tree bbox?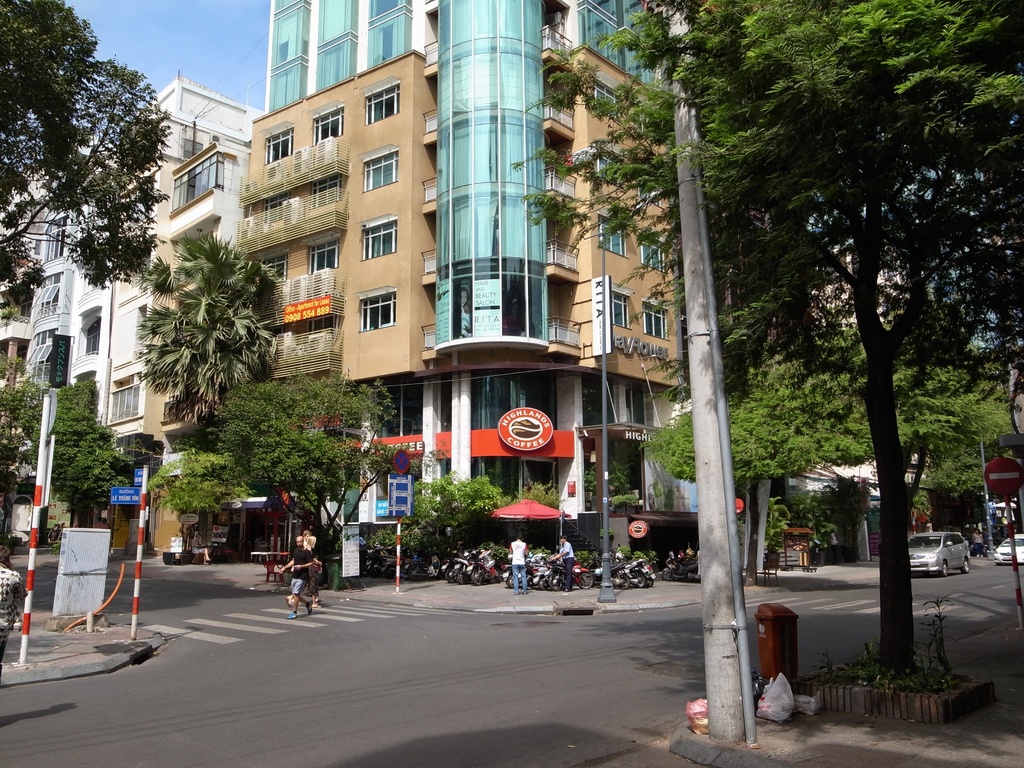
<box>839,313,1023,557</box>
